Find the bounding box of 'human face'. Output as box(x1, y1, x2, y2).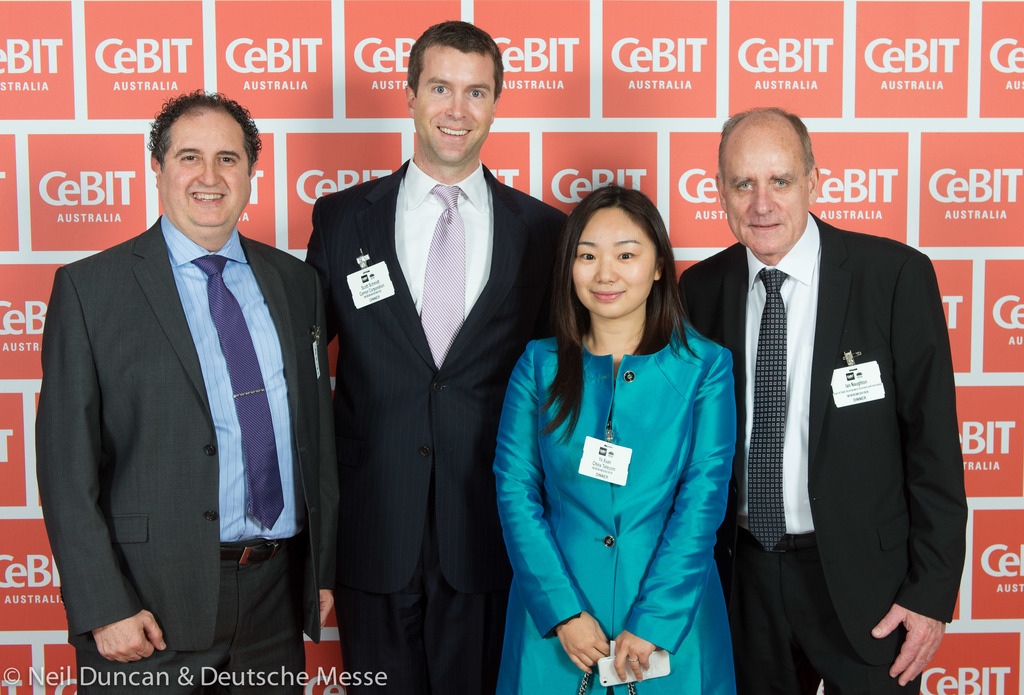
box(416, 47, 499, 163).
